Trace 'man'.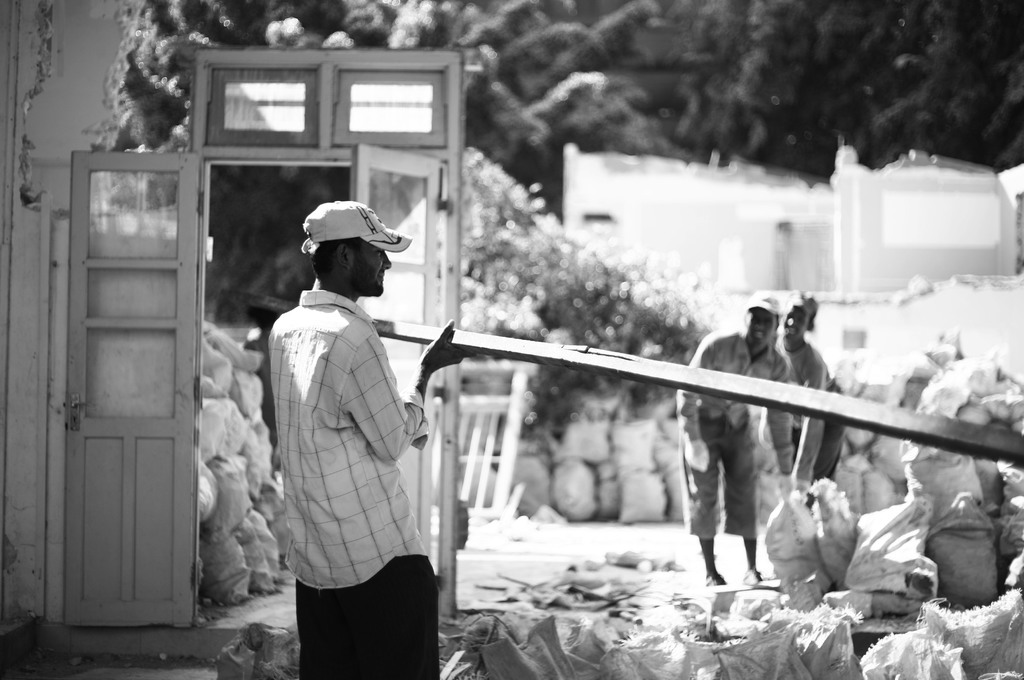
Traced to {"left": 770, "top": 281, "right": 844, "bottom": 495}.
